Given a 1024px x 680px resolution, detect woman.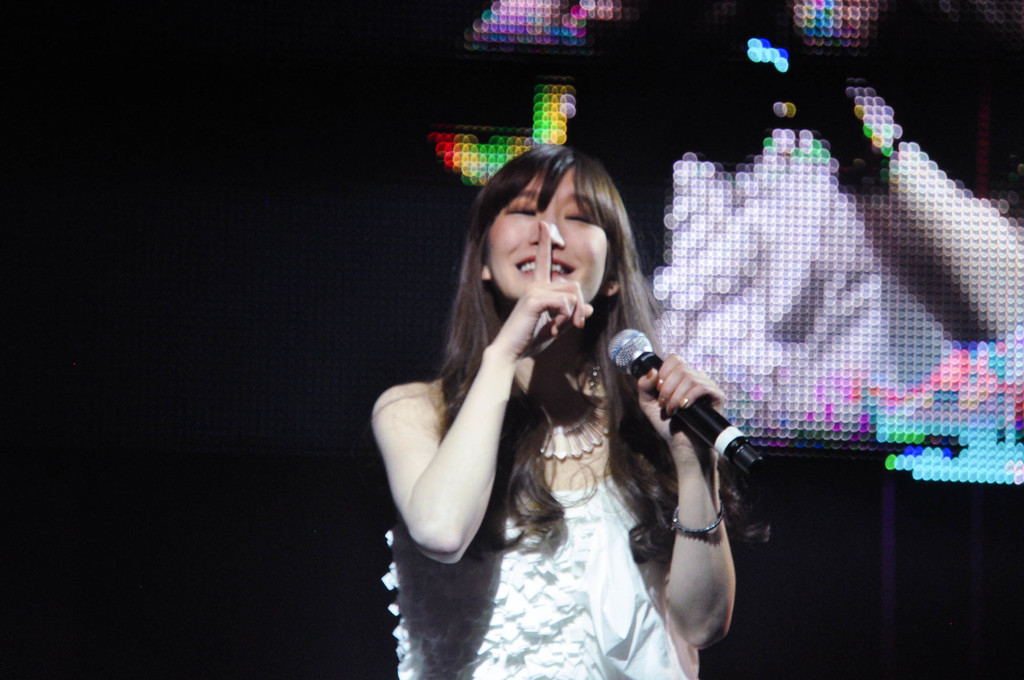
rect(369, 115, 738, 676).
